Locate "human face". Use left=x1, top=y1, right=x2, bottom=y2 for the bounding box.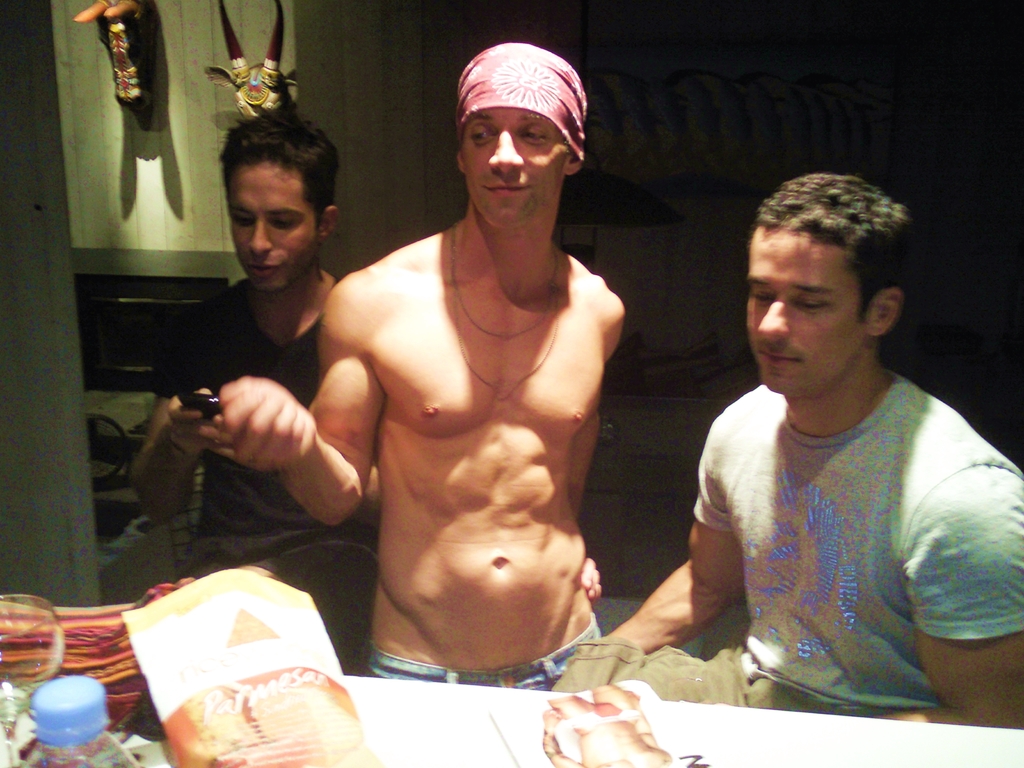
left=463, top=107, right=568, bottom=225.
